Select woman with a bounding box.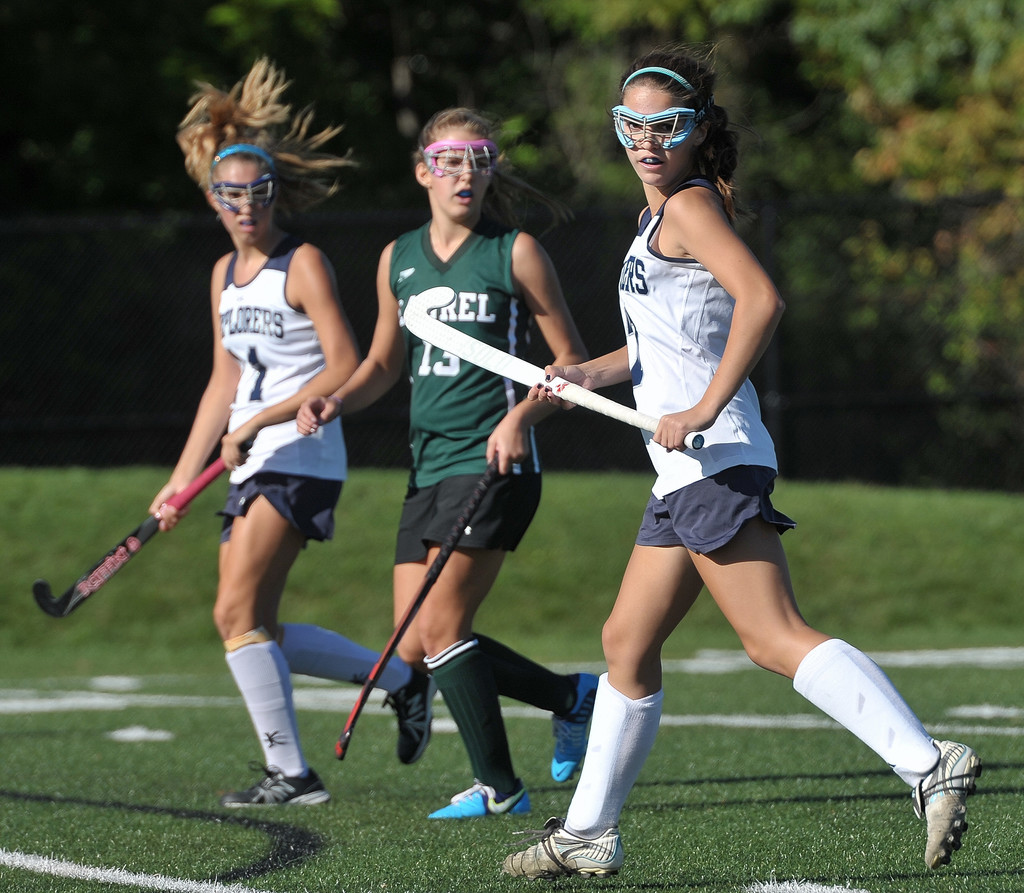
[488,56,977,875].
